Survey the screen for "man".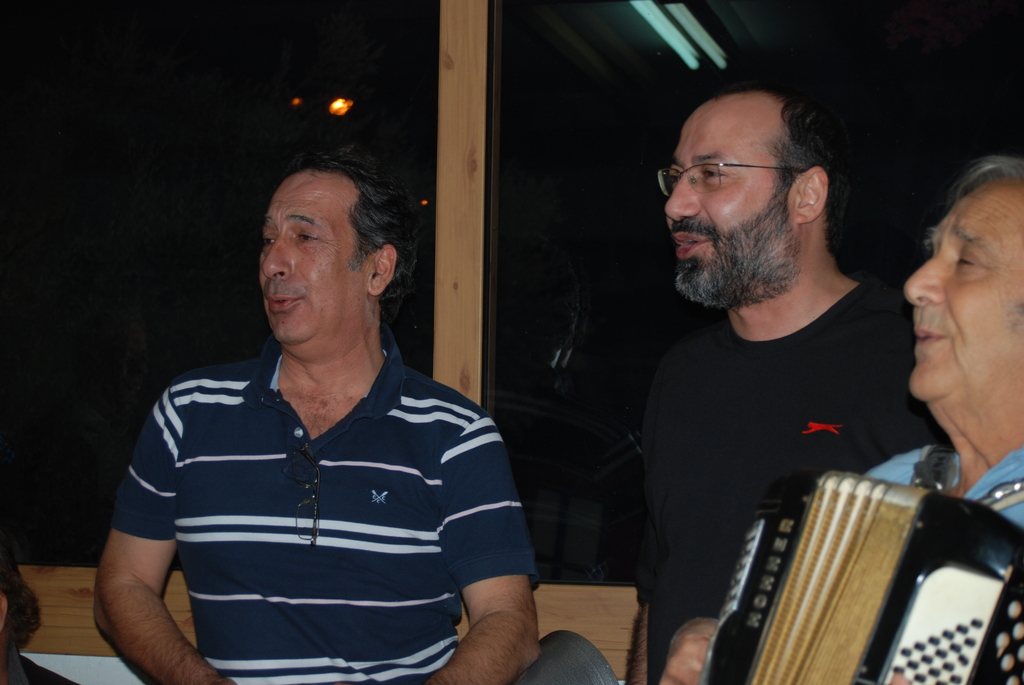
Survey found: {"left": 865, "top": 156, "right": 1023, "bottom": 535}.
